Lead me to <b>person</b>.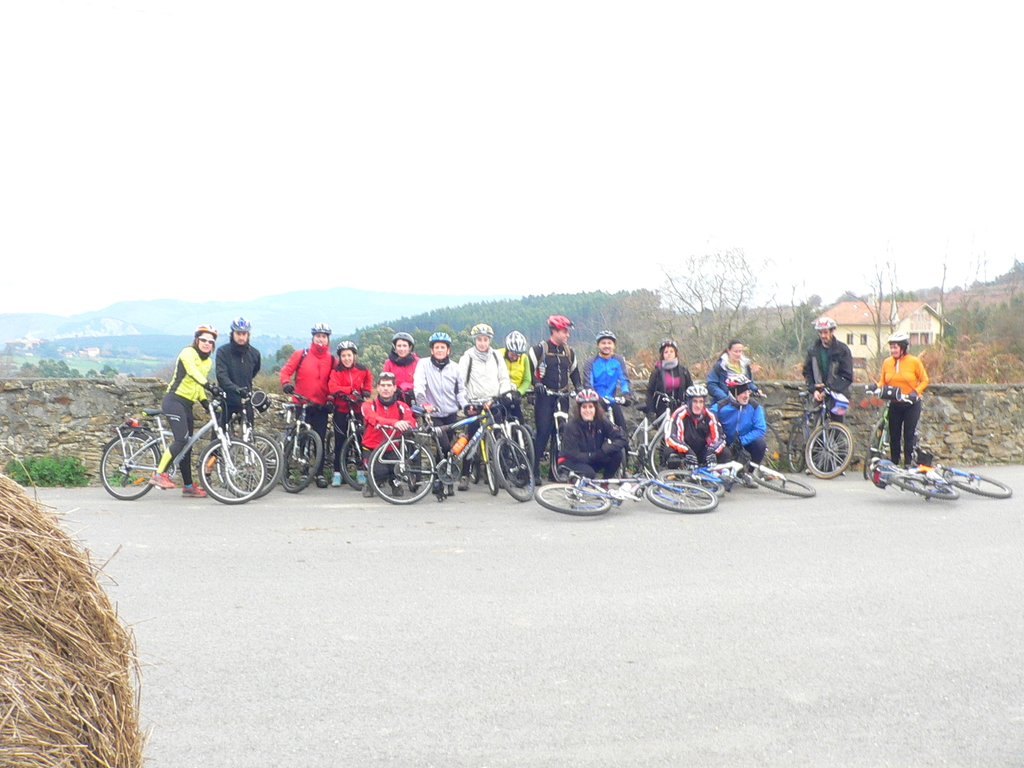
Lead to BBox(414, 330, 476, 495).
